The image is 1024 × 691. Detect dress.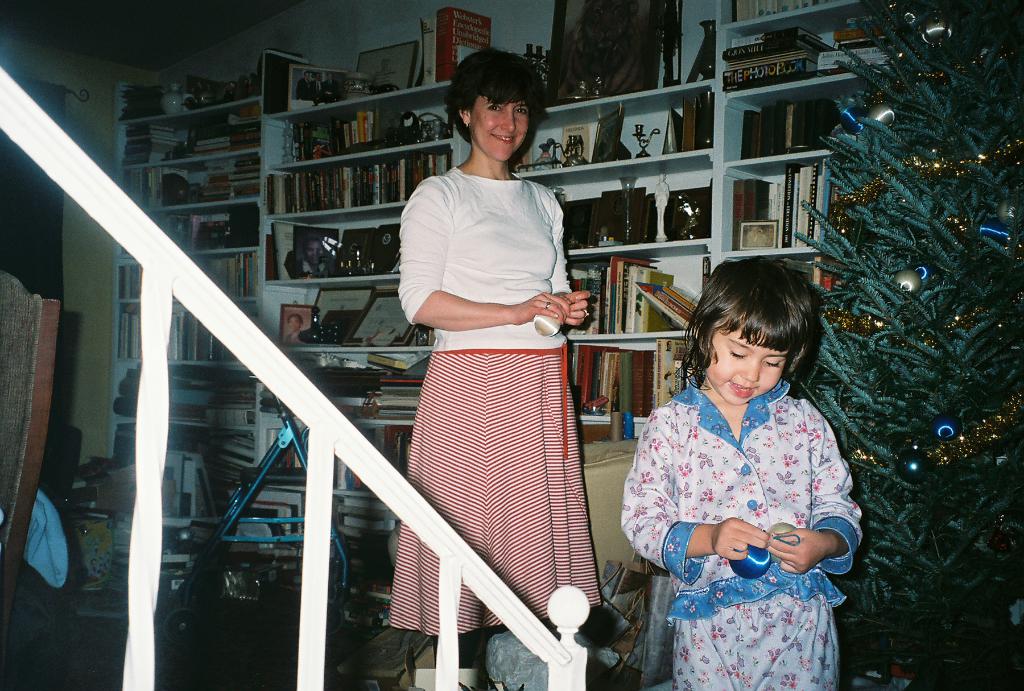
Detection: left=383, top=163, right=611, bottom=644.
